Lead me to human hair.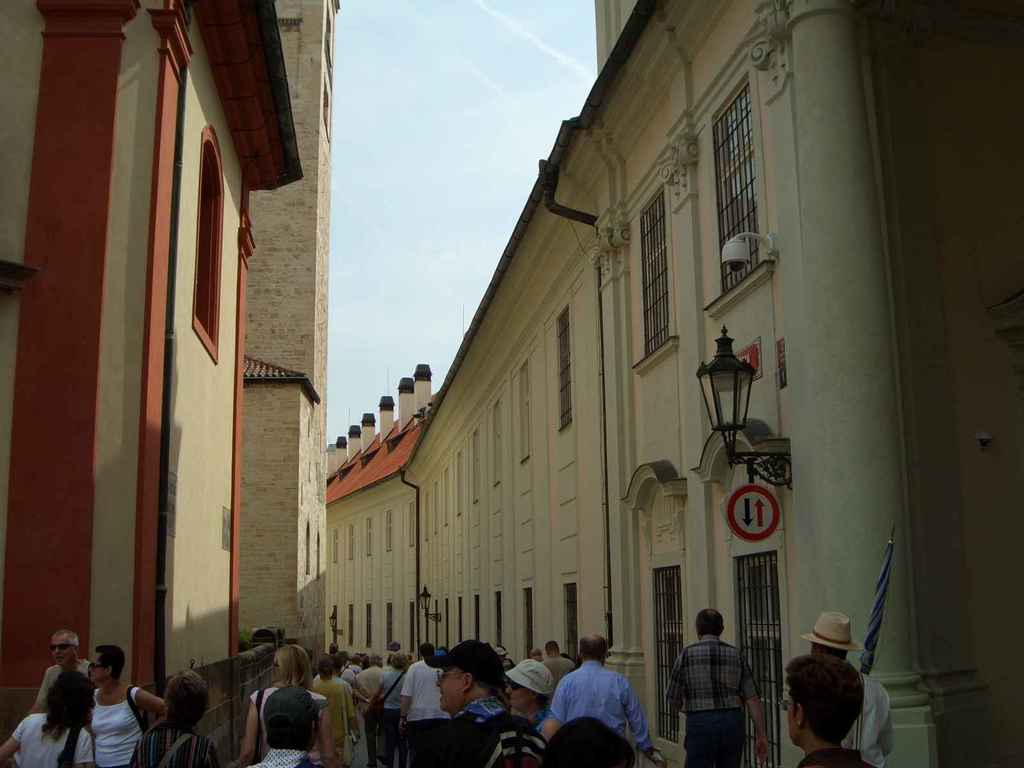
Lead to Rect(696, 606, 723, 638).
